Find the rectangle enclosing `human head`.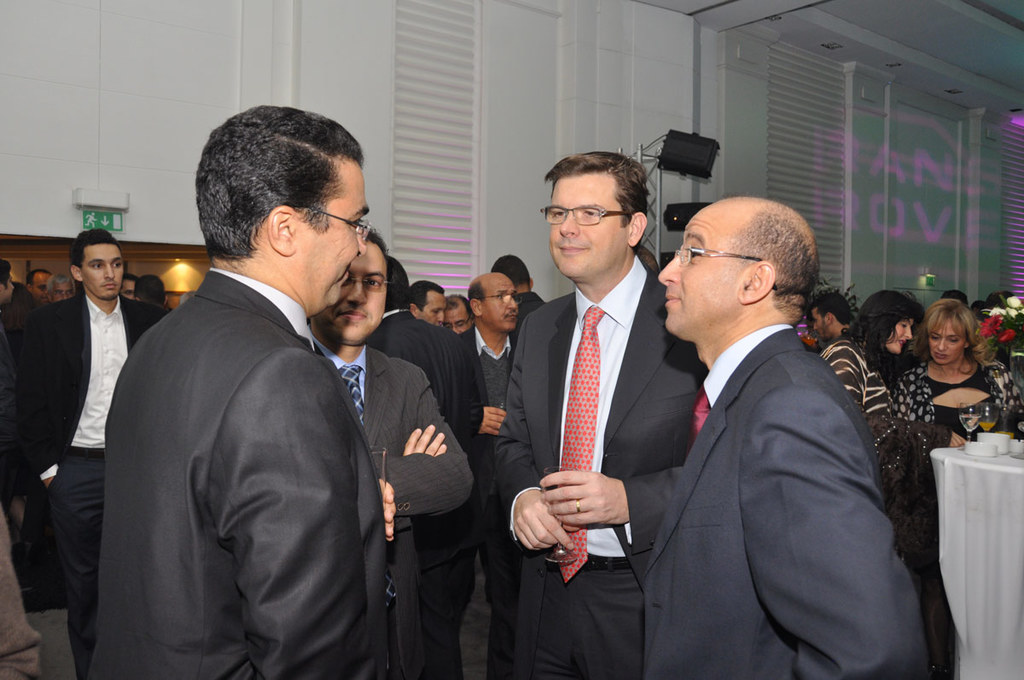
(124,276,136,299).
